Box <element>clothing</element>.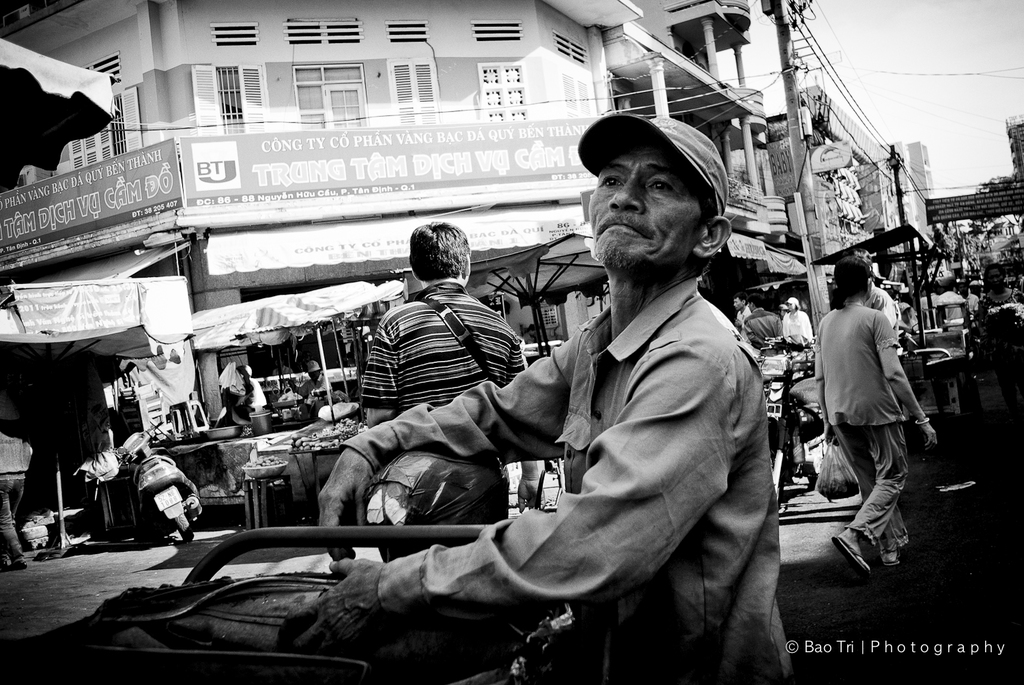
[357,269,547,426].
